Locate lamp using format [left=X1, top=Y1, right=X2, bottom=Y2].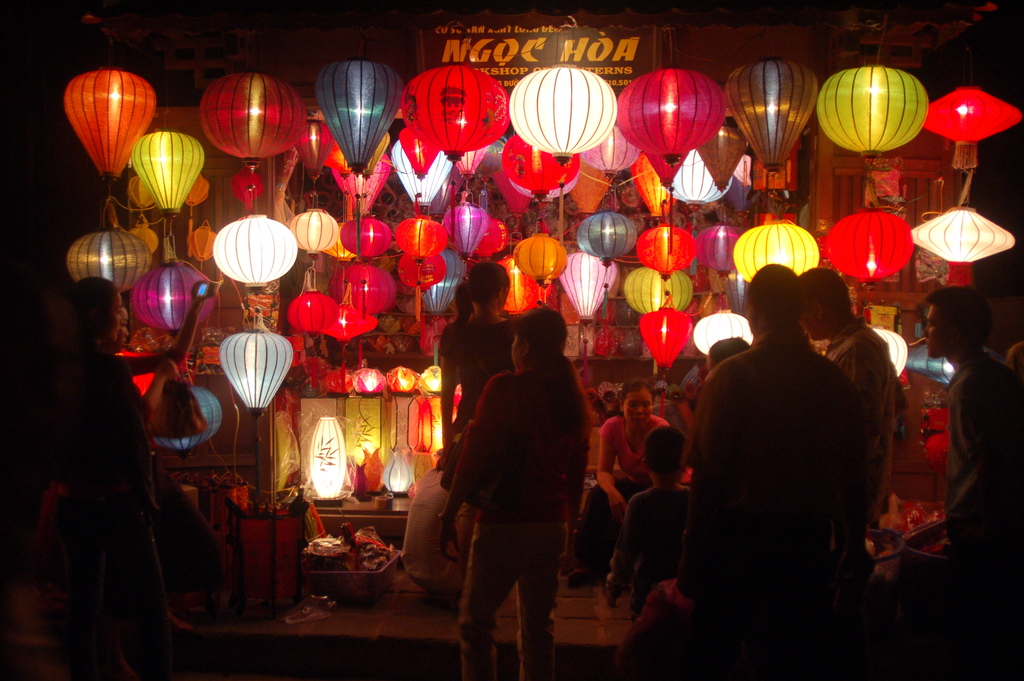
[left=473, top=217, right=512, bottom=256].
